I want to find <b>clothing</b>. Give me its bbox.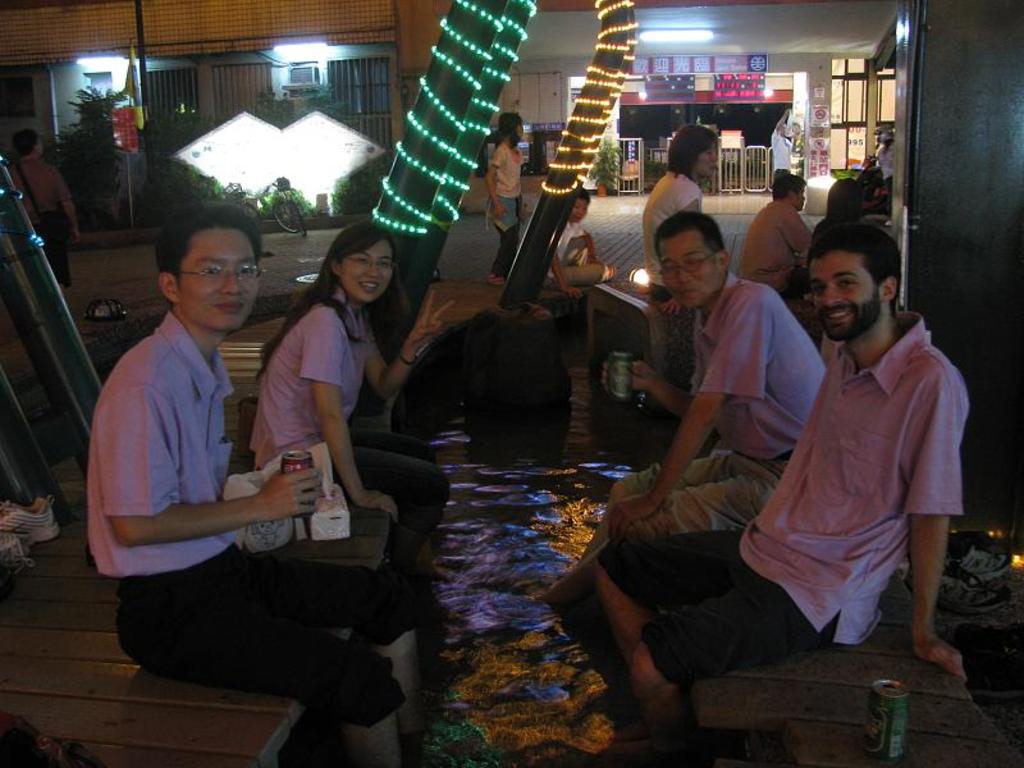
[484,136,527,265].
